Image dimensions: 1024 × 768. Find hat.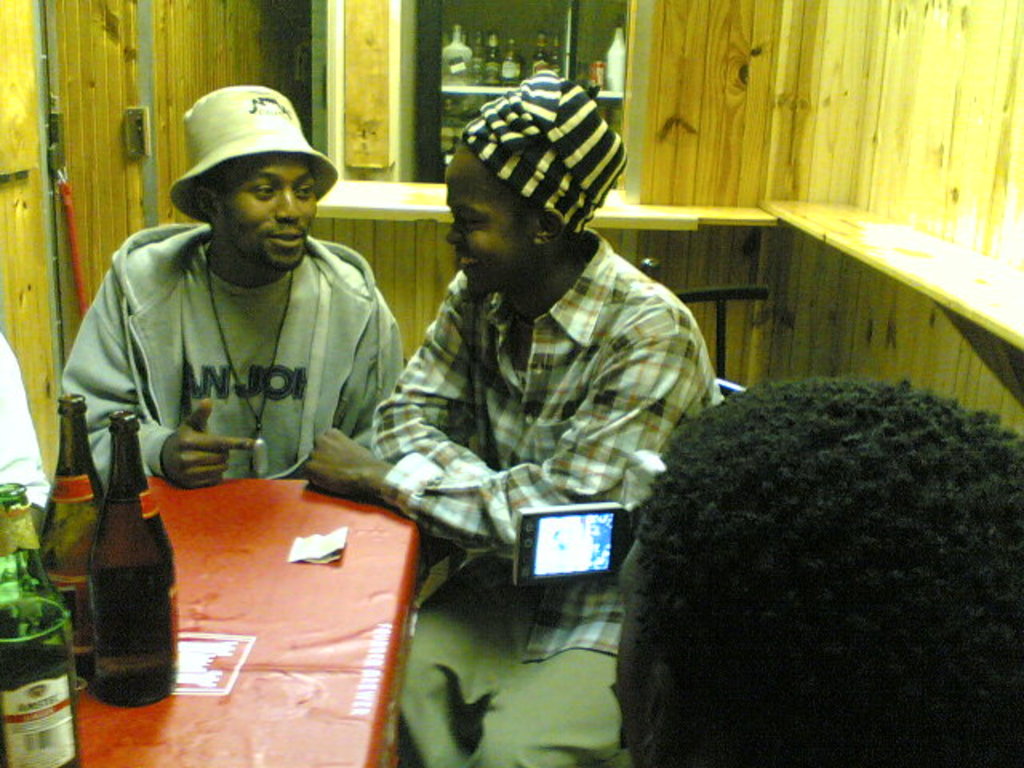
163, 90, 339, 222.
